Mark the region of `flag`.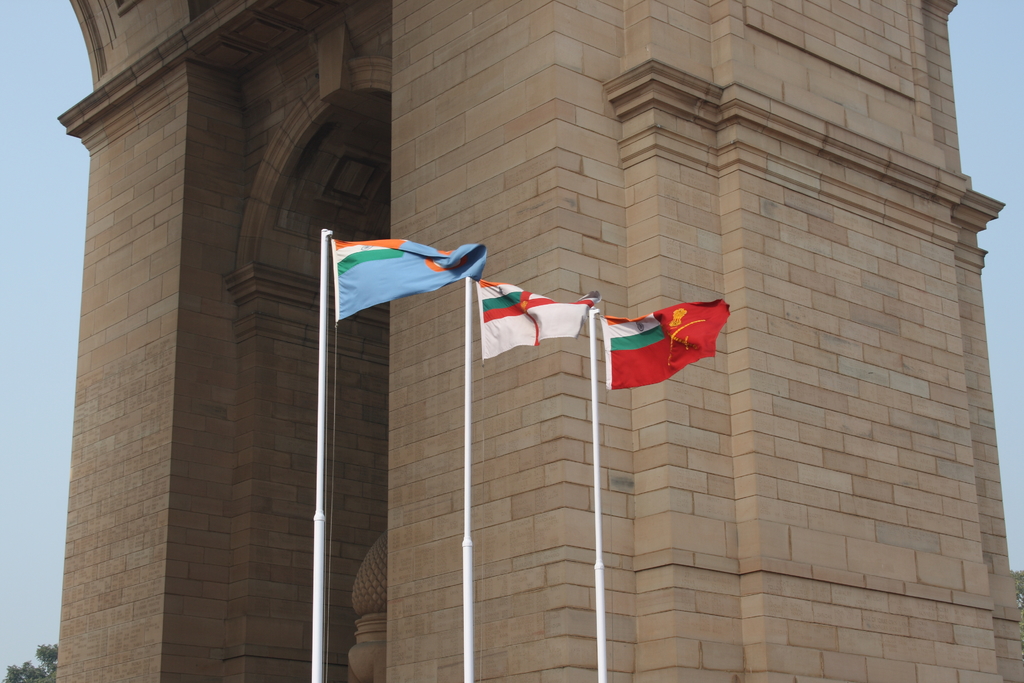
Region: box=[591, 290, 727, 406].
